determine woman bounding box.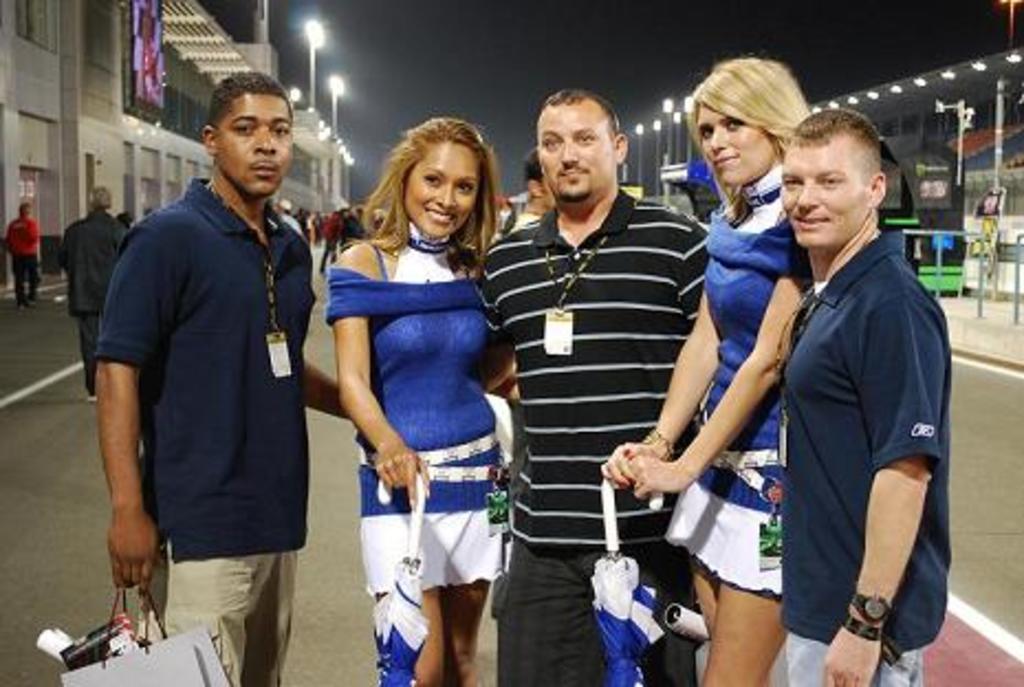
Determined: bbox=(311, 121, 529, 685).
